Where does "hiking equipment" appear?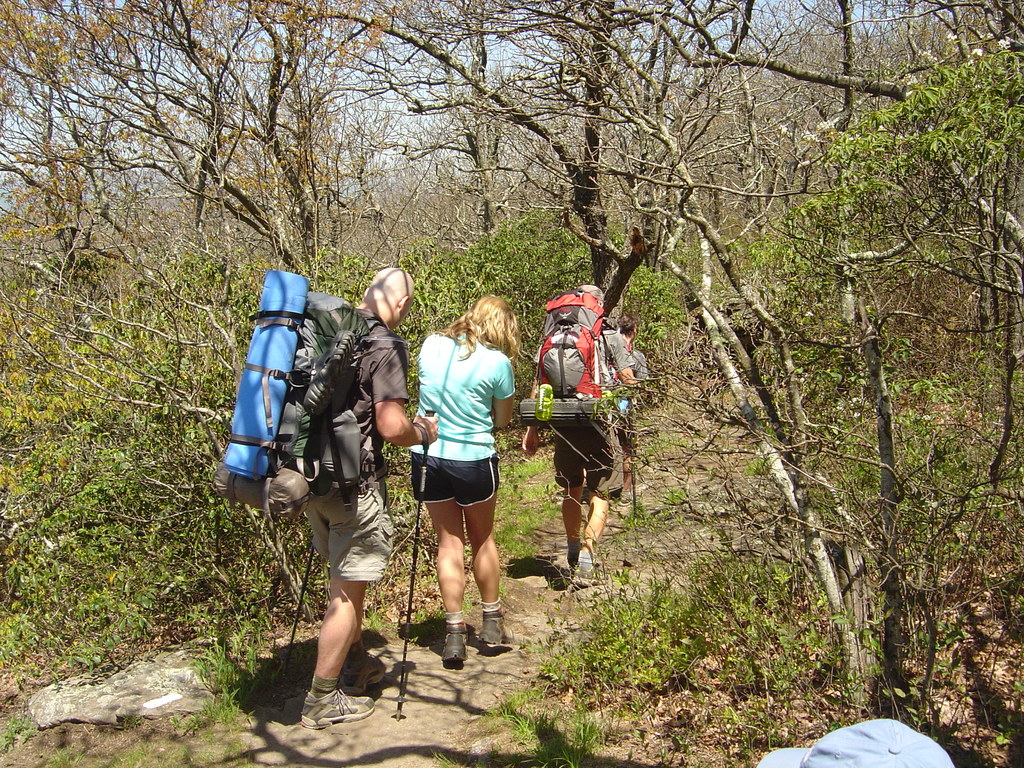
Appears at (513,287,634,443).
